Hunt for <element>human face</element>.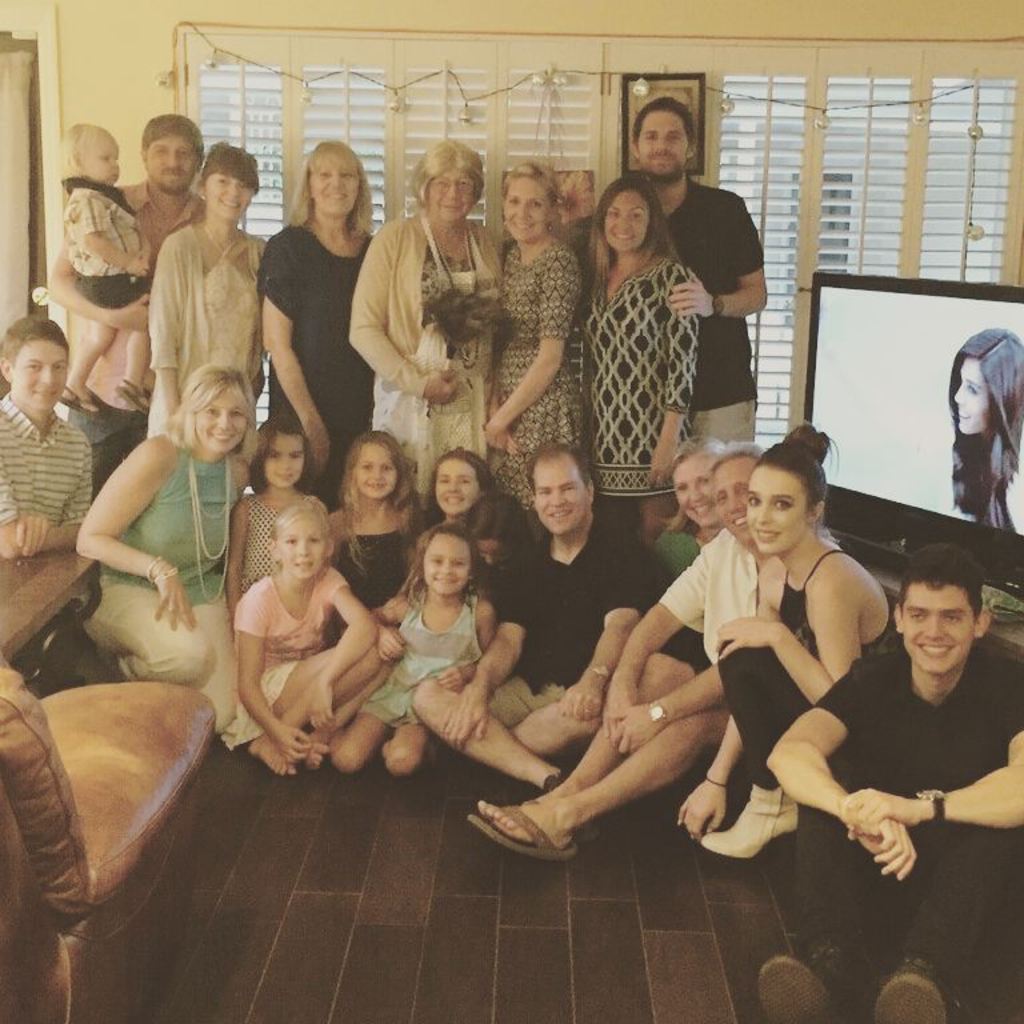
Hunted down at {"left": 429, "top": 167, "right": 477, "bottom": 235}.
